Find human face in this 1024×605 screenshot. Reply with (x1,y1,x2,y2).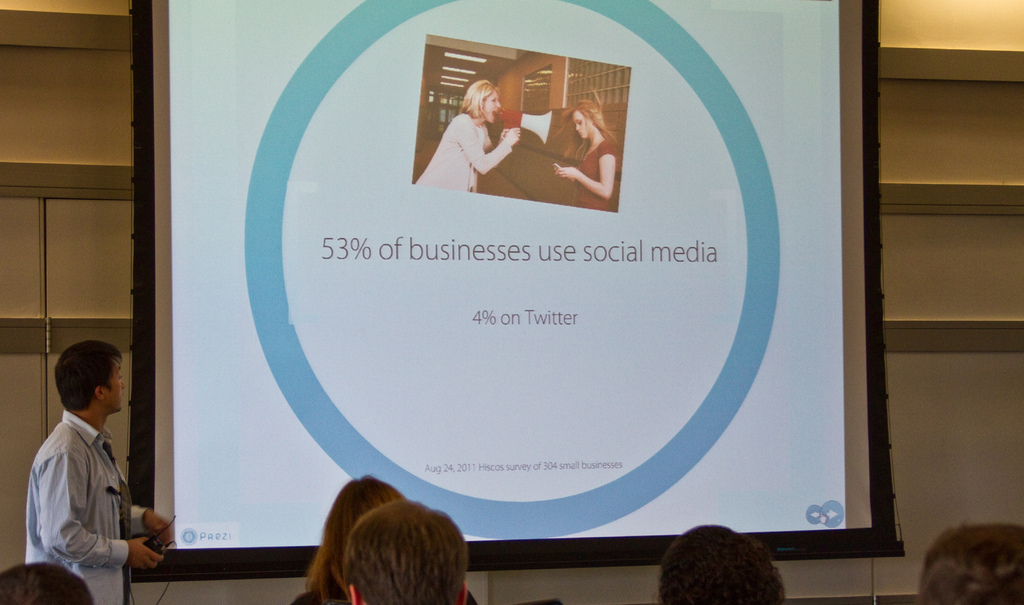
(482,94,502,123).
